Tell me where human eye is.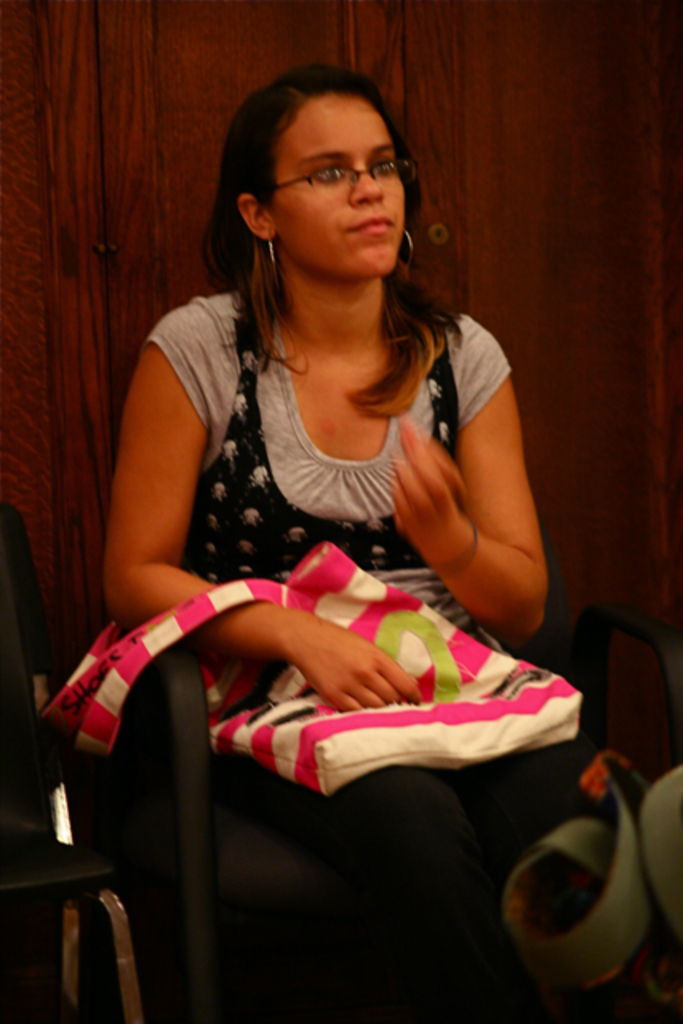
human eye is at [374,158,403,174].
